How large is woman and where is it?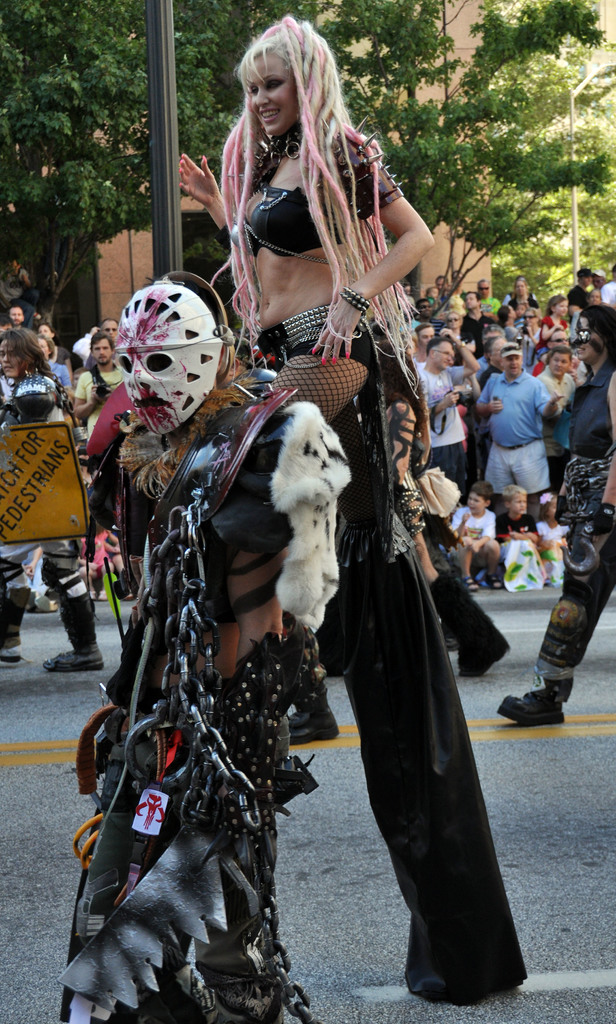
Bounding box: [498,304,615,723].
